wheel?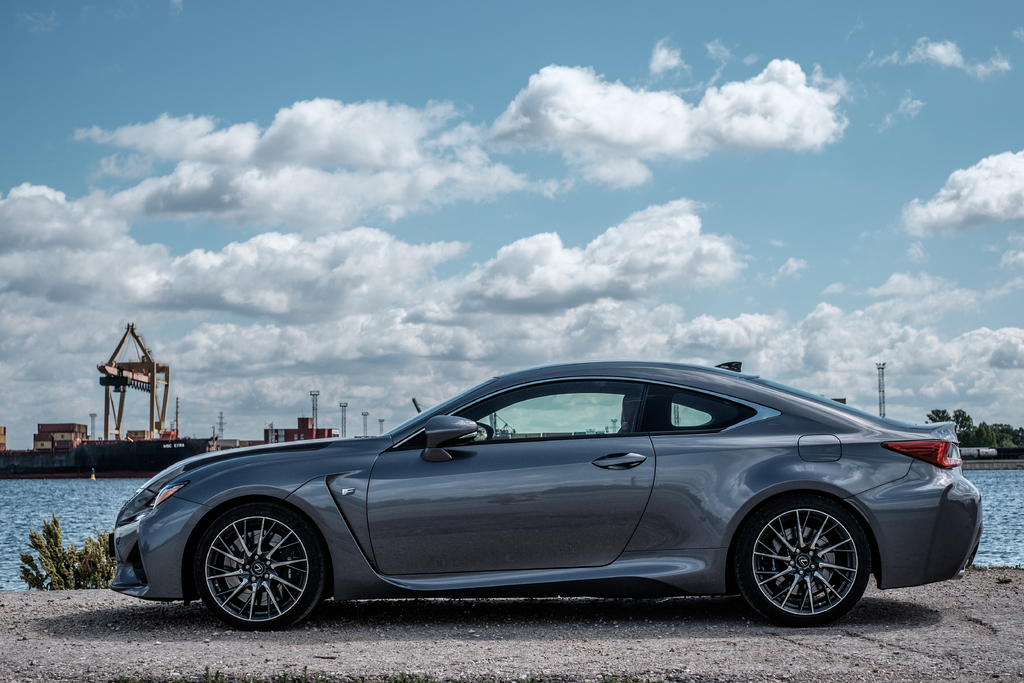
[left=735, top=488, right=872, bottom=623]
